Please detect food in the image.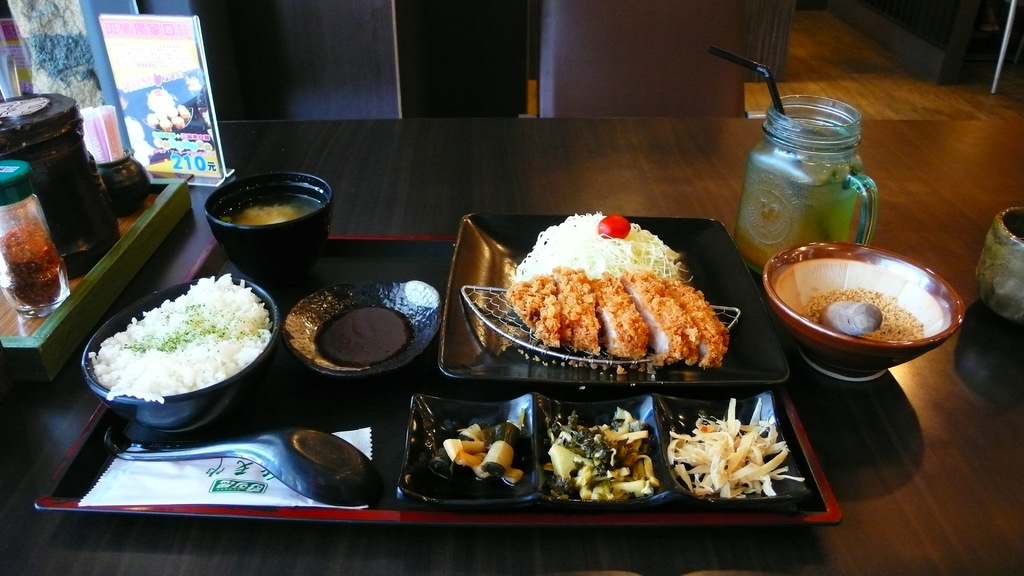
[285, 287, 411, 372].
